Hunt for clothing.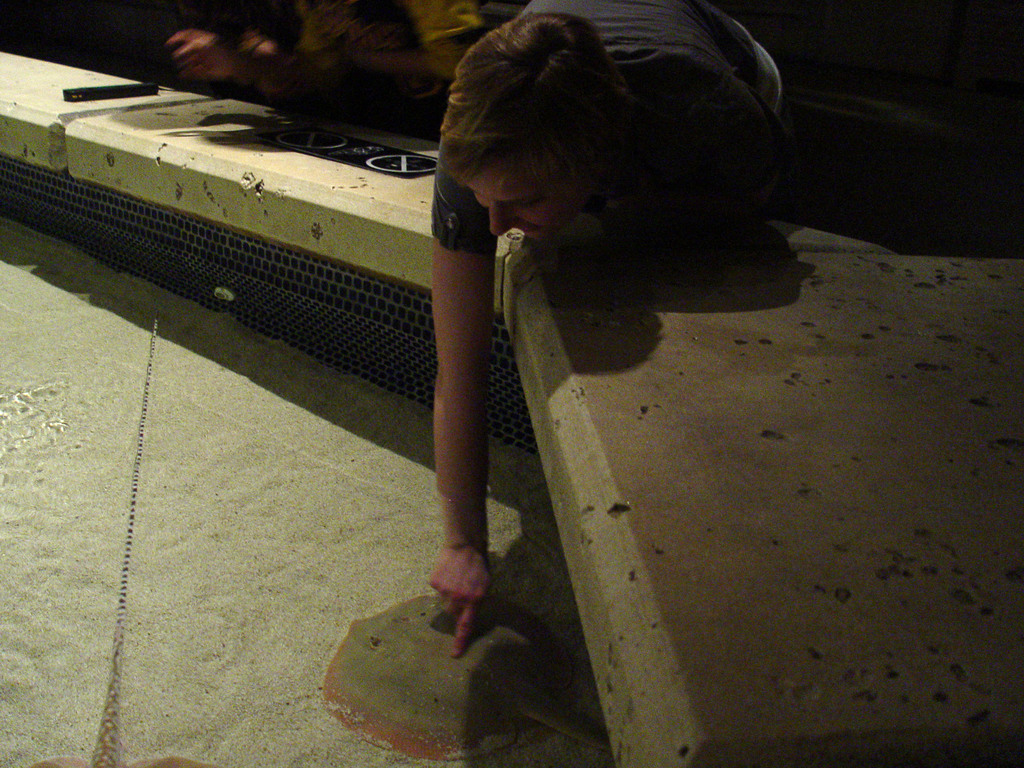
Hunted down at box=[427, 0, 793, 258].
